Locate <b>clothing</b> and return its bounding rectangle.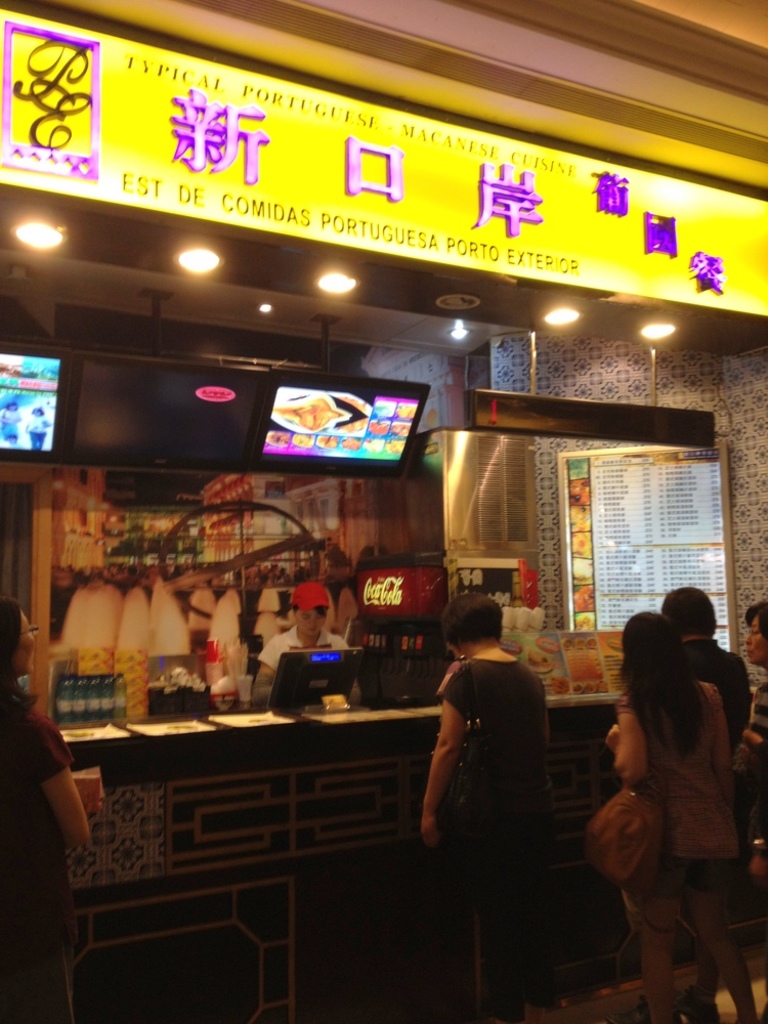
BBox(261, 630, 365, 688).
